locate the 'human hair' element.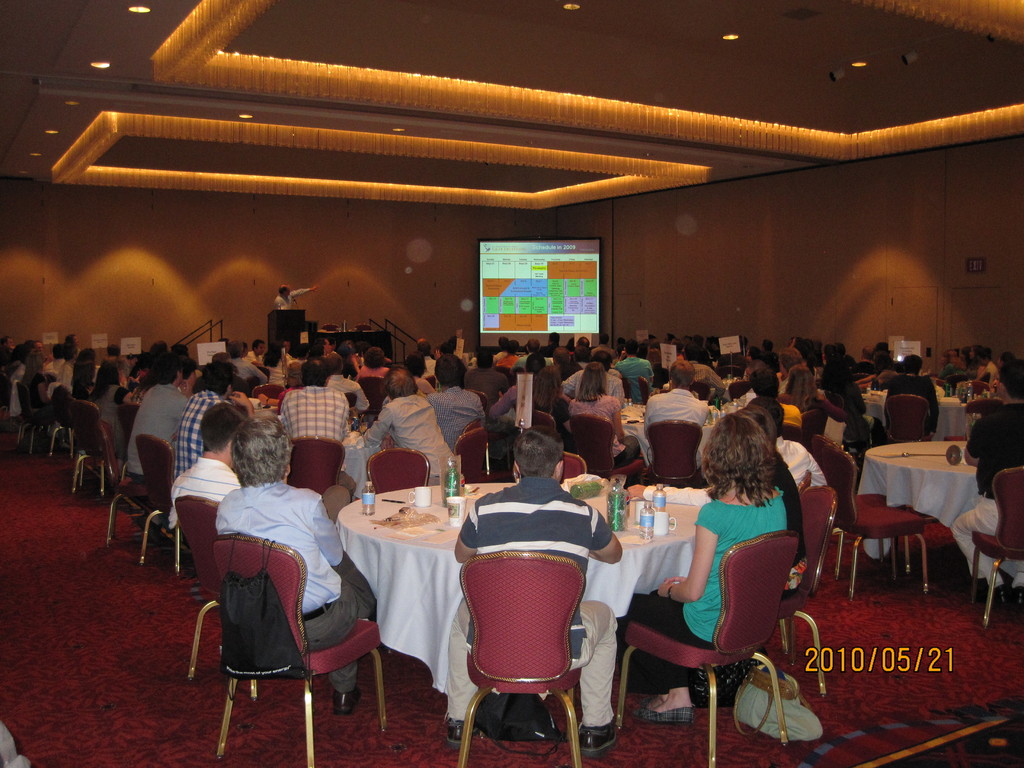
Element bbox: 433 353 468 388.
